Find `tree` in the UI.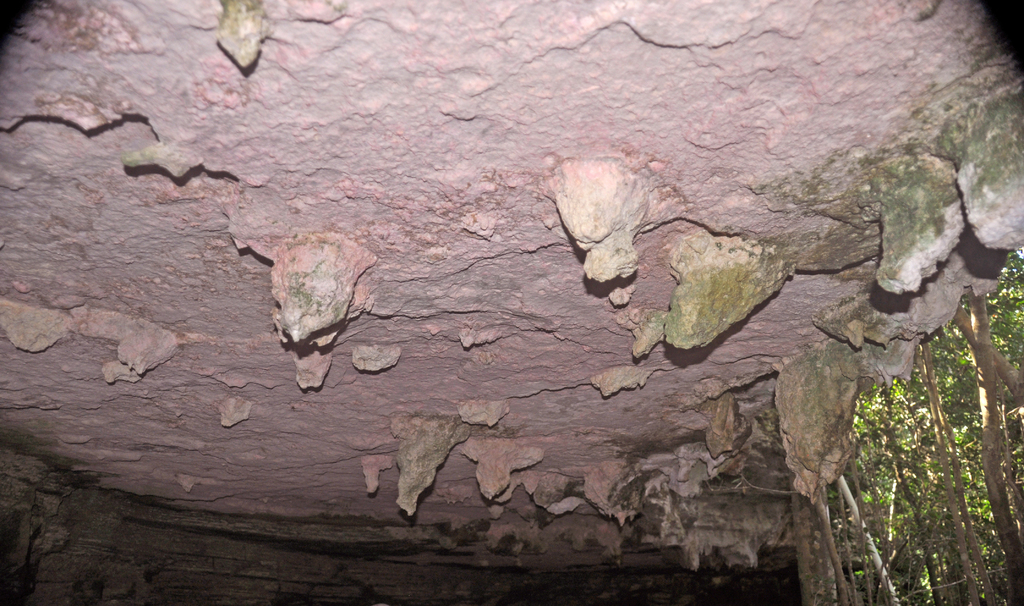
UI element at (x1=829, y1=264, x2=1020, y2=597).
